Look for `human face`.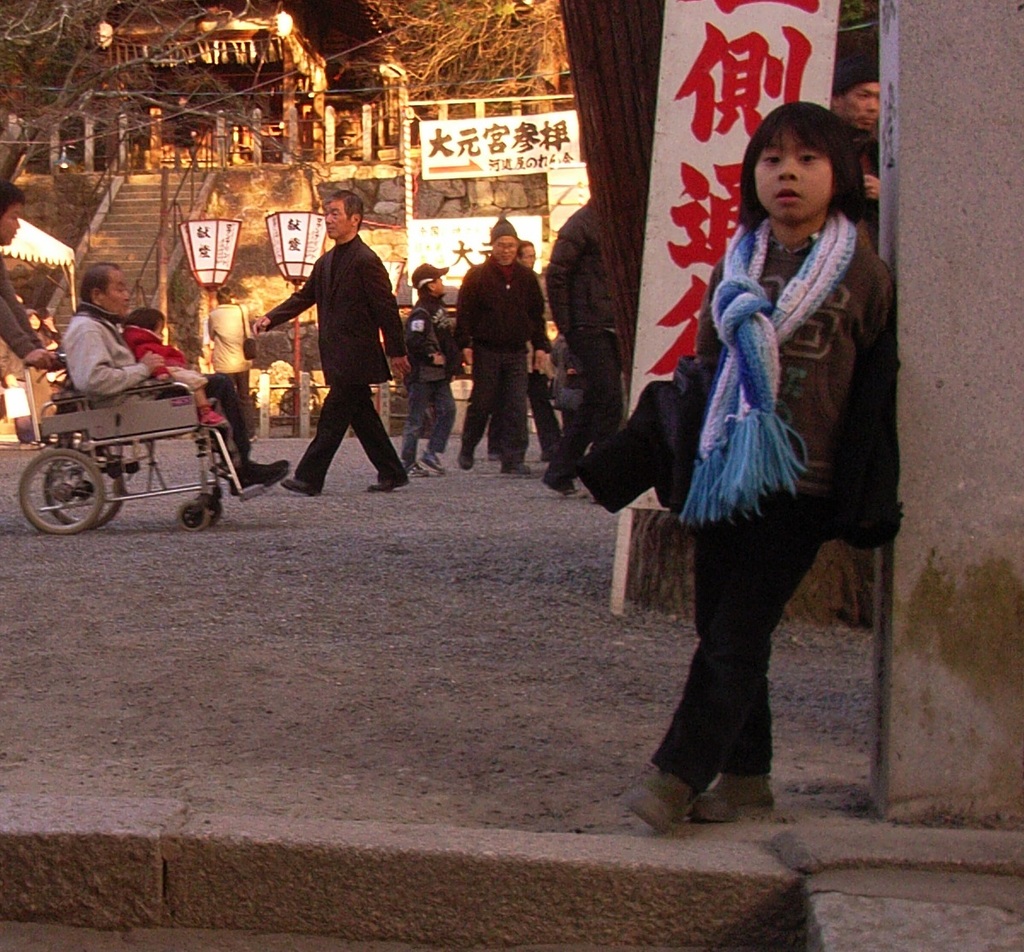
Found: bbox=[155, 319, 166, 335].
